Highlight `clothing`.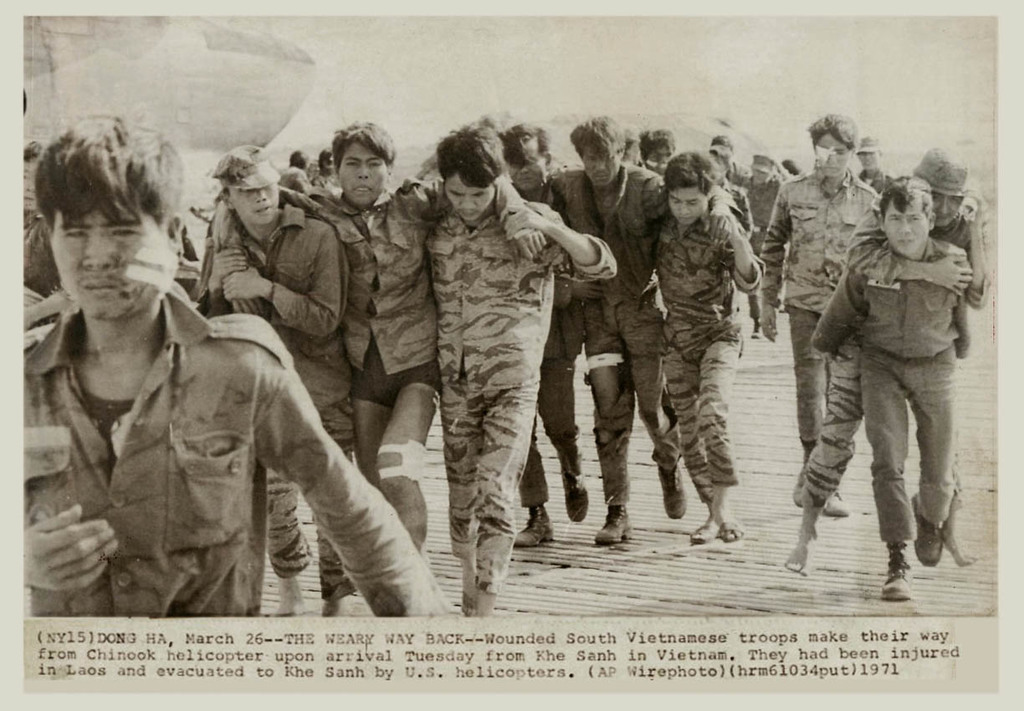
Highlighted region: [220, 171, 499, 489].
